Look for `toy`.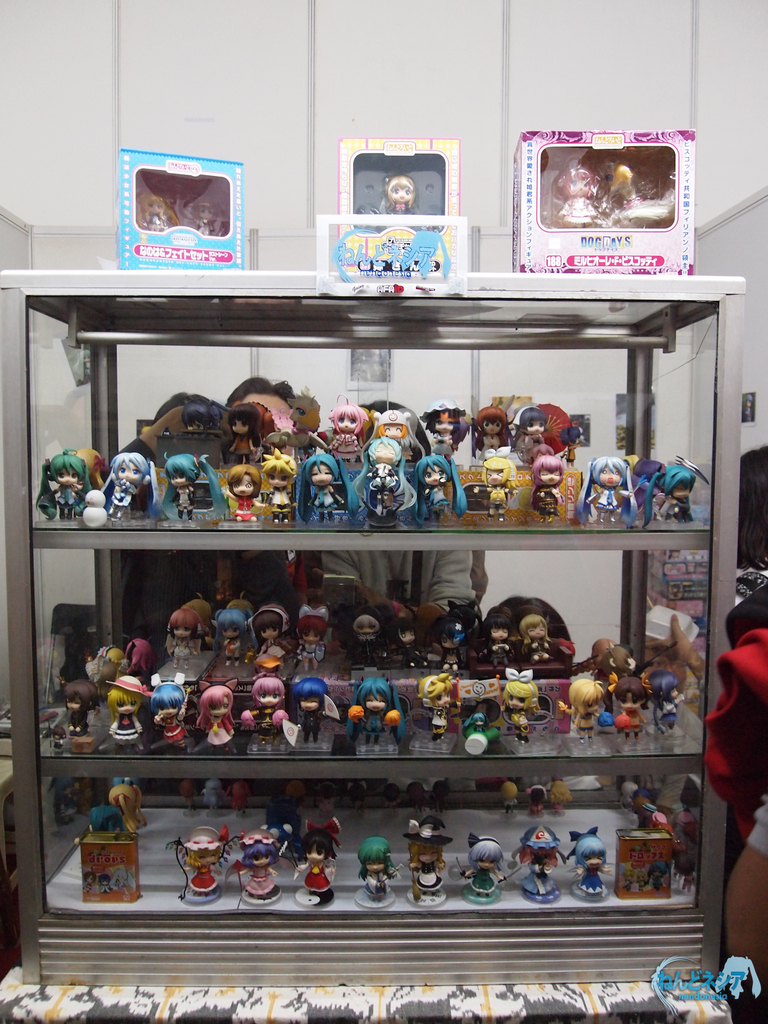
Found: x1=298, y1=451, x2=357, y2=520.
